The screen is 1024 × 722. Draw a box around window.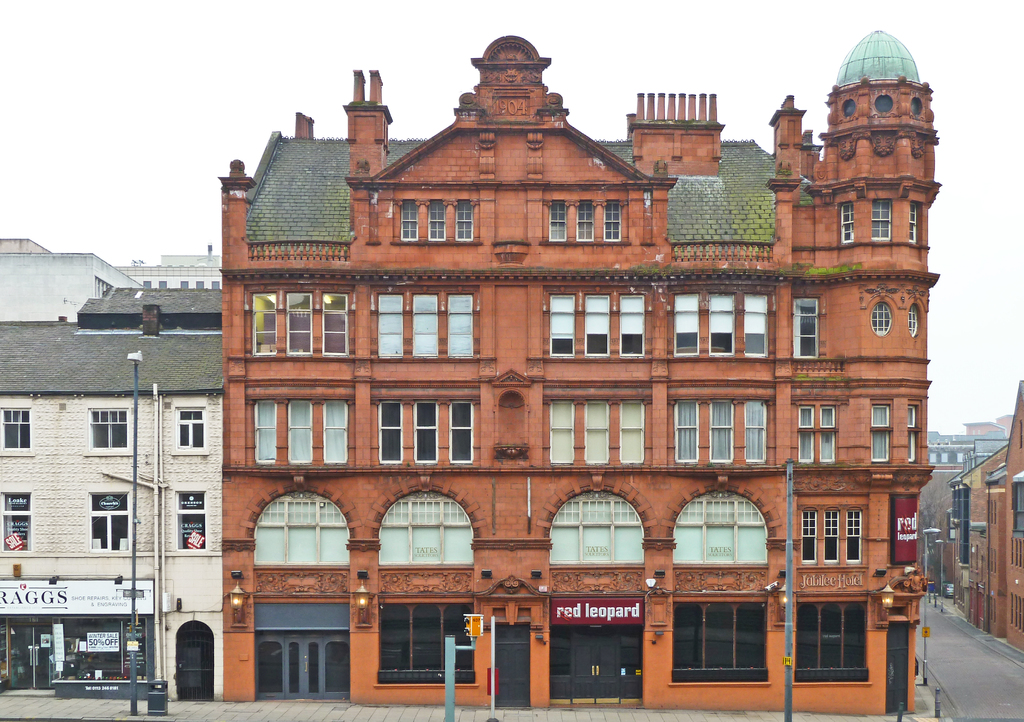
194/282/204/287.
